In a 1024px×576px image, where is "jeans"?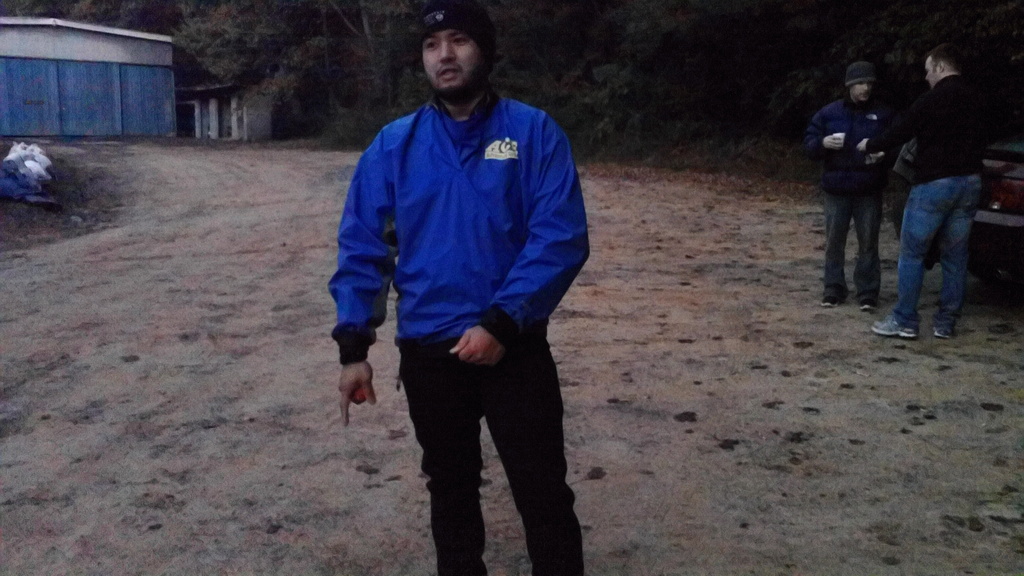
(819, 189, 879, 298).
